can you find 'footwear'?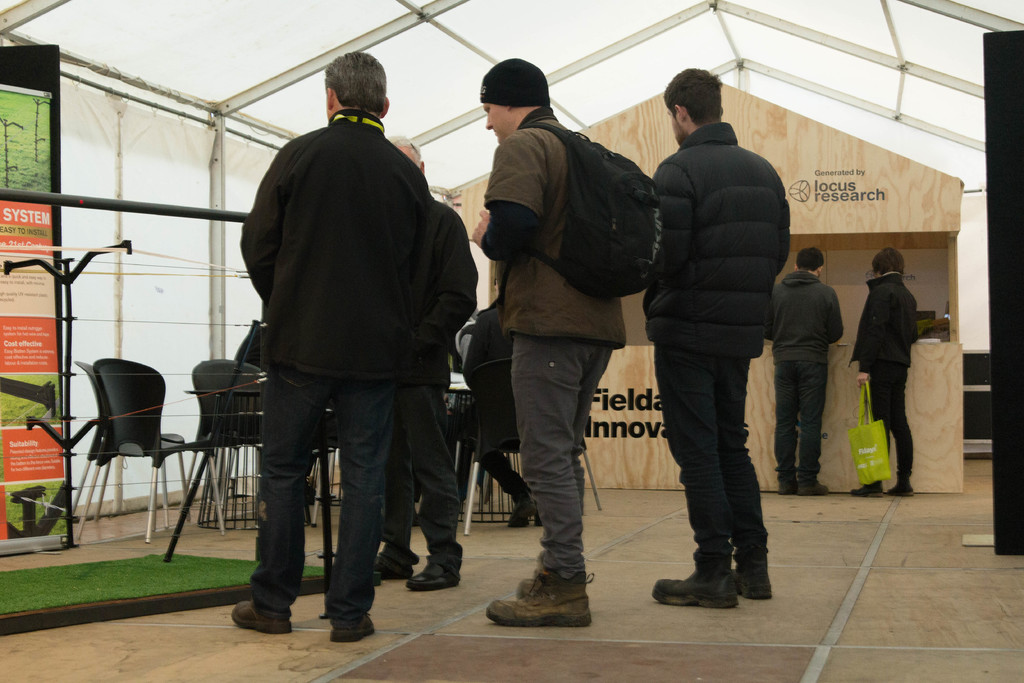
Yes, bounding box: region(232, 599, 294, 636).
